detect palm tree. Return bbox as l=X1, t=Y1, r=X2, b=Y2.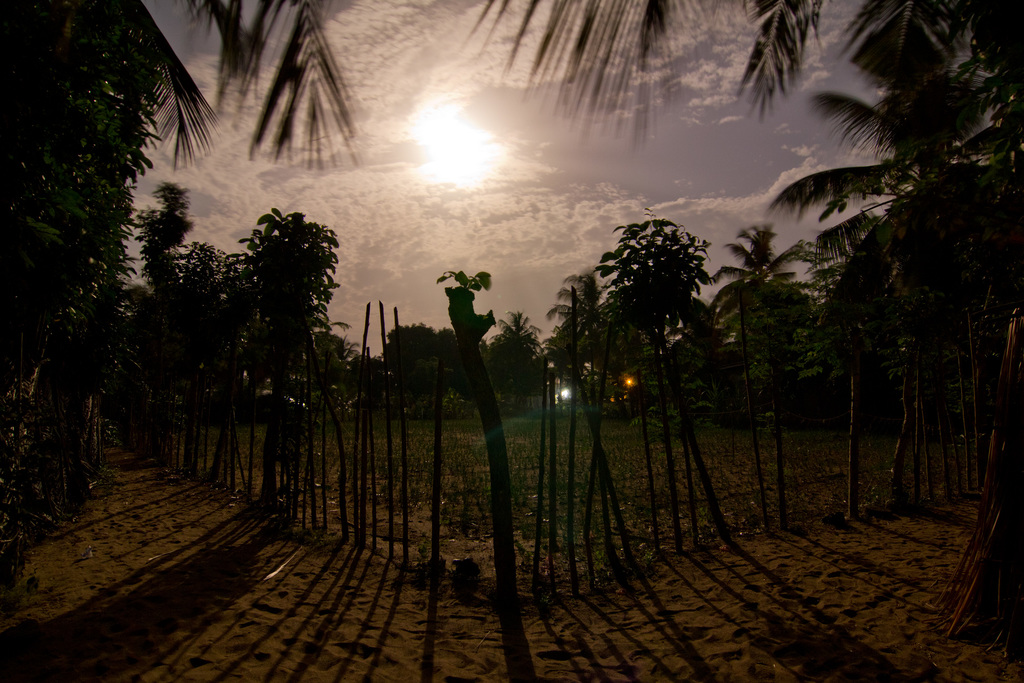
l=597, t=210, r=696, b=553.
